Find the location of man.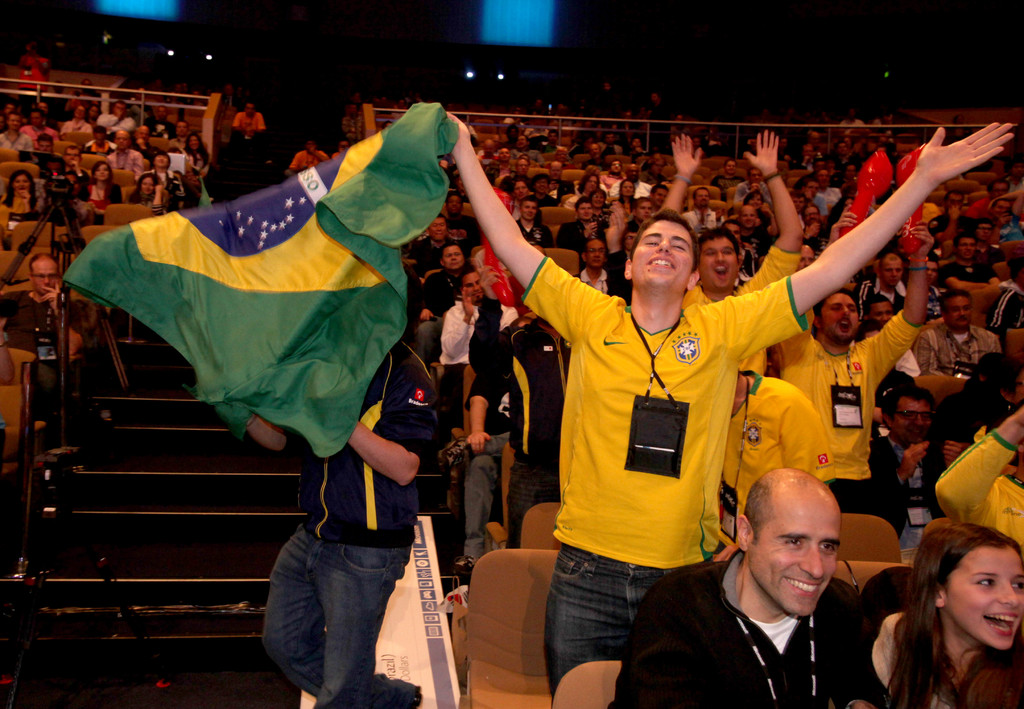
Location: l=680, t=187, r=718, b=230.
